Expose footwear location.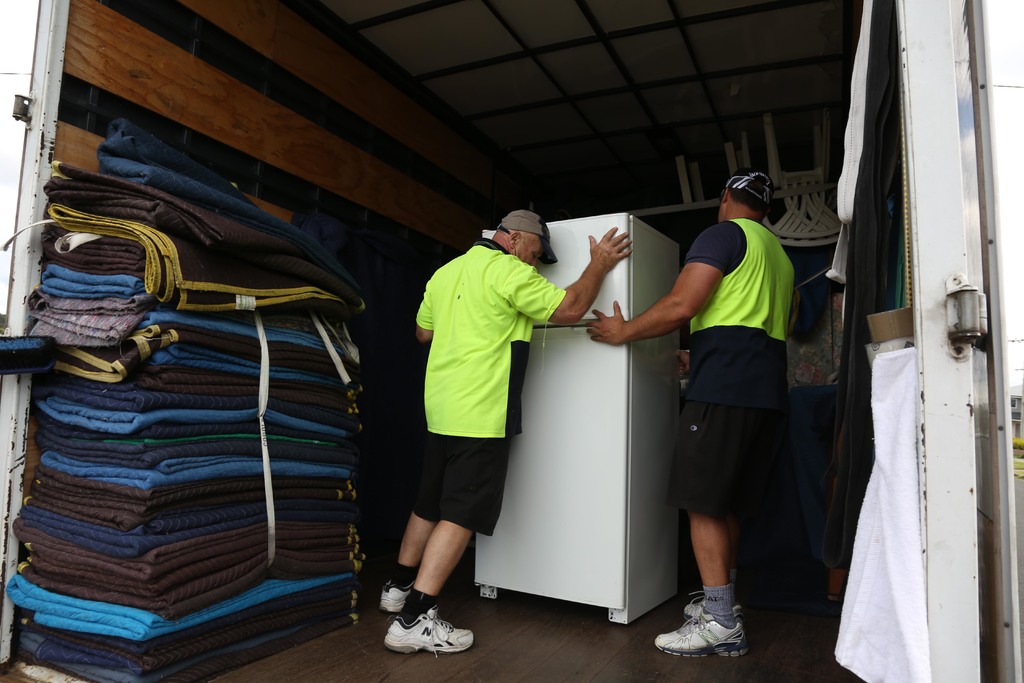
Exposed at [657,608,751,655].
